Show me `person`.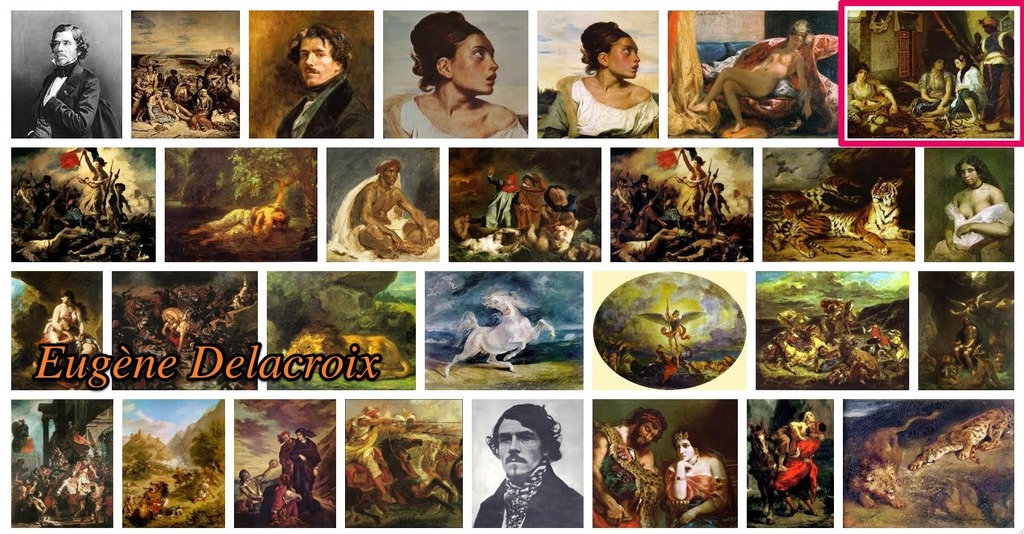
`person` is here: select_region(952, 314, 983, 376).
